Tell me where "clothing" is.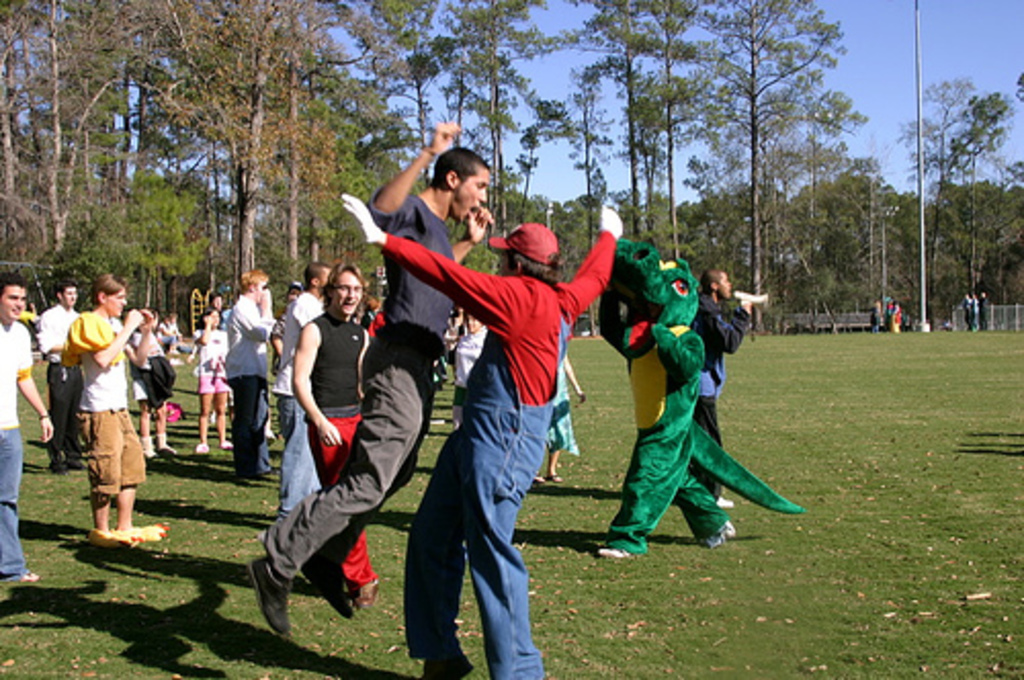
"clothing" is at BBox(895, 311, 903, 326).
